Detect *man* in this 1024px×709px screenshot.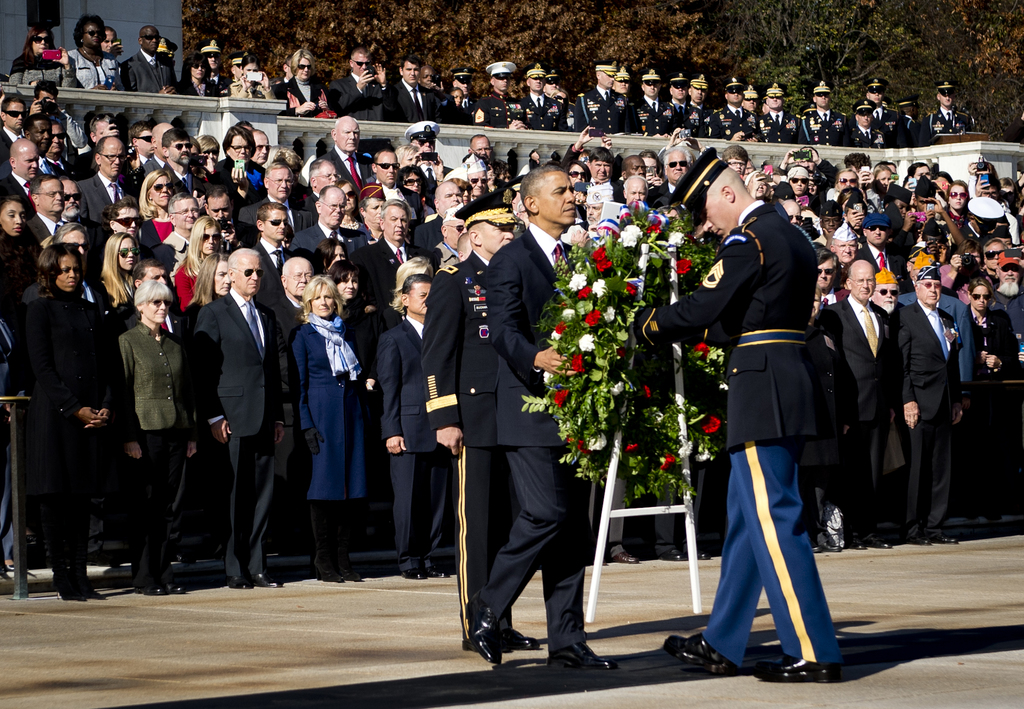
Detection: 855:77:909:141.
